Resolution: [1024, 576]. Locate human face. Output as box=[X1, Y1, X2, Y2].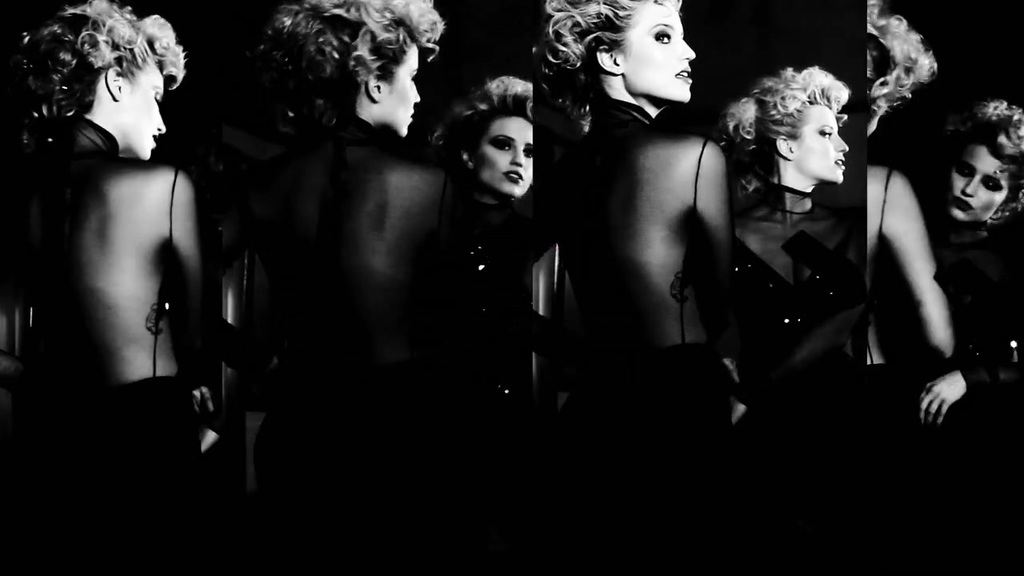
box=[484, 116, 531, 193].
